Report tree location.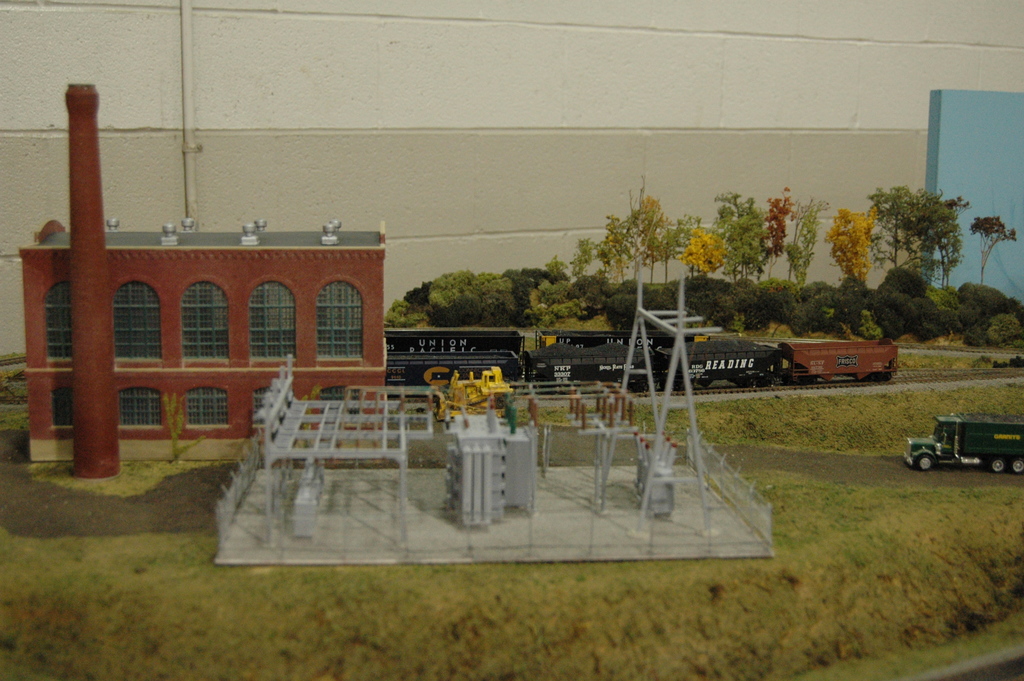
Report: left=967, top=211, right=1018, bottom=293.
